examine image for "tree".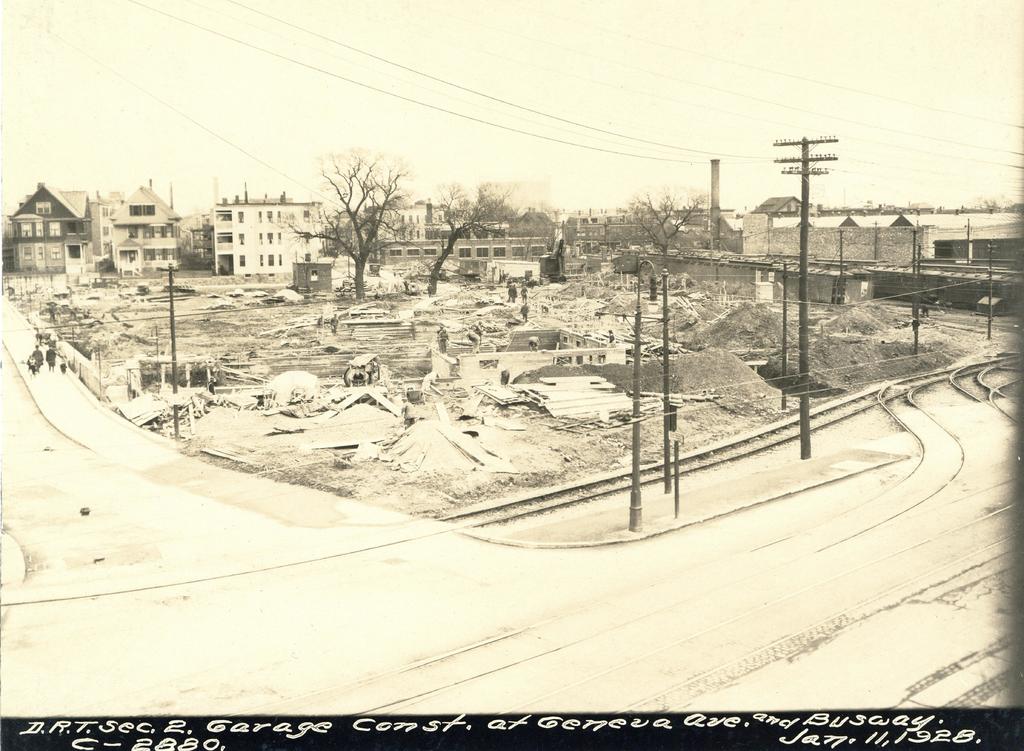
Examination result: Rect(420, 184, 522, 303).
